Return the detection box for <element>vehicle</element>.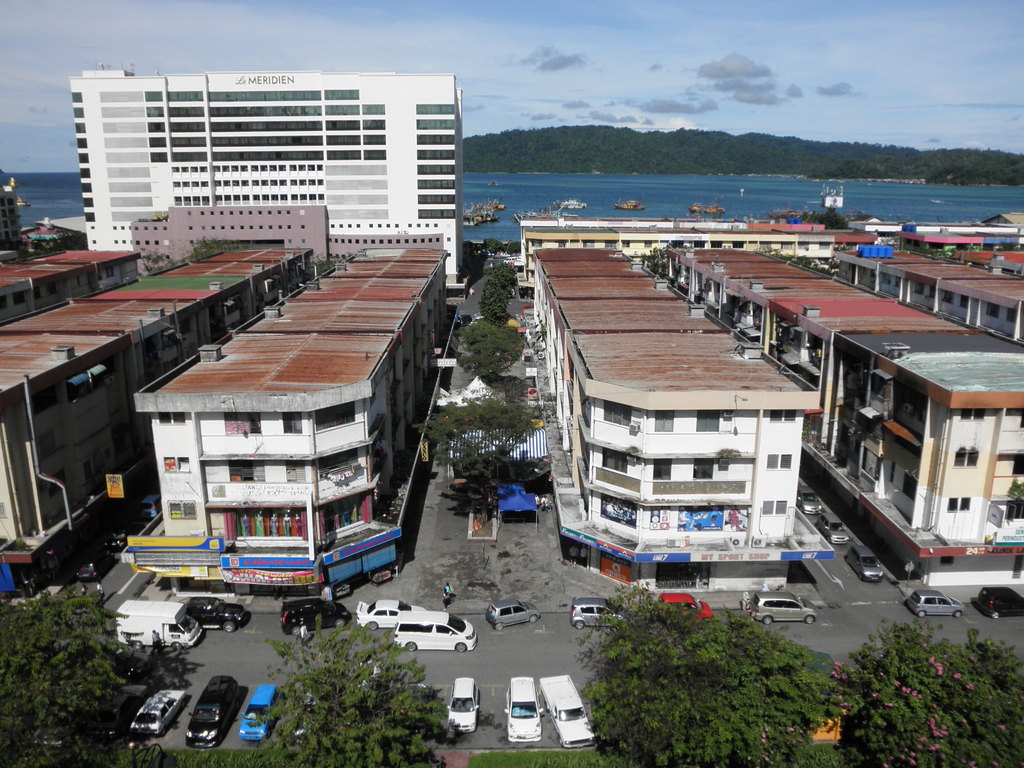
<bbox>612, 196, 646, 214</bbox>.
